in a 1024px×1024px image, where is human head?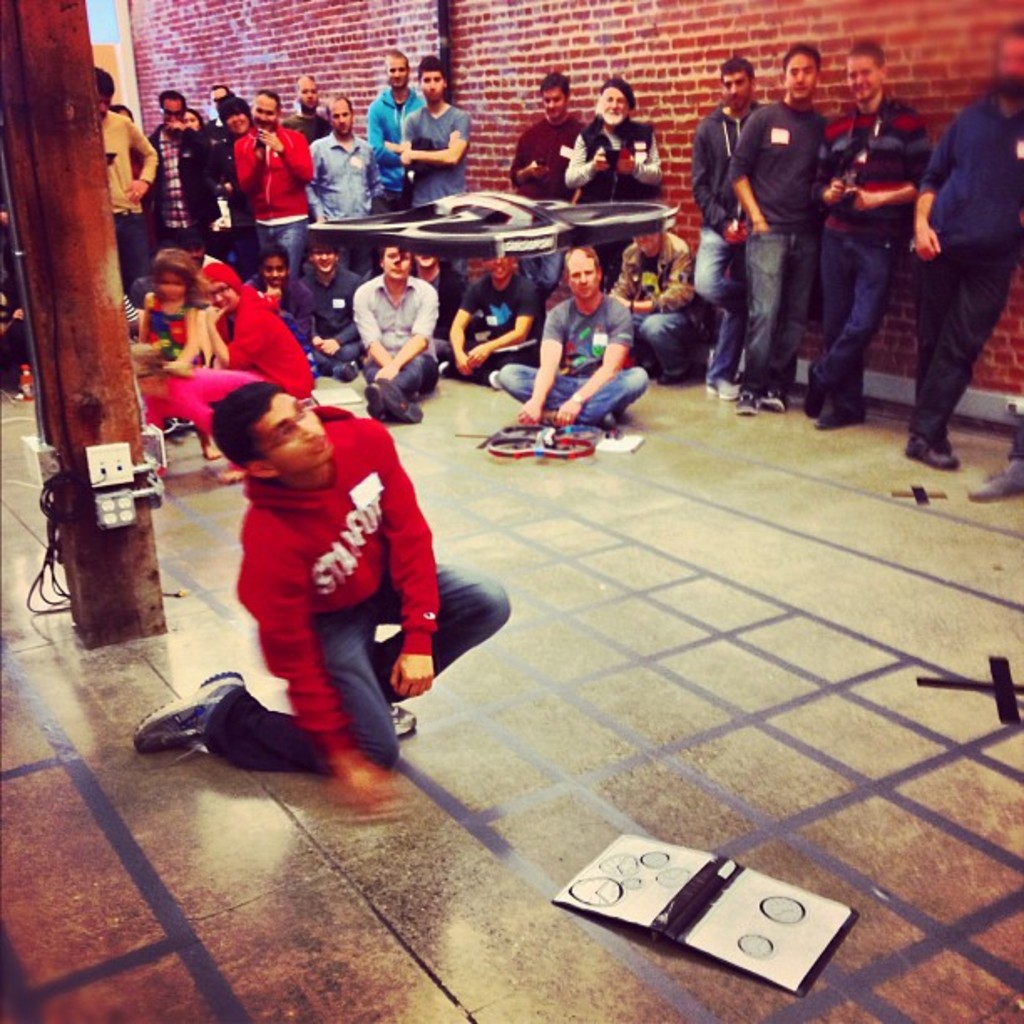
pyautogui.locateOnScreen(209, 82, 224, 119).
